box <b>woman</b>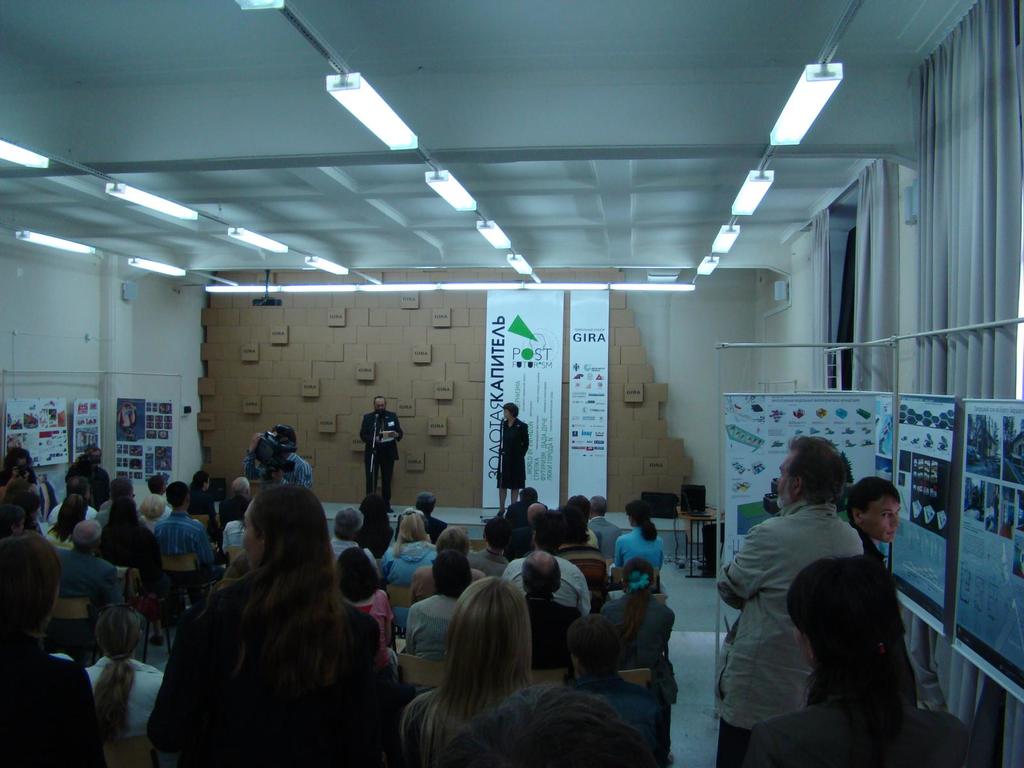
(x1=744, y1=560, x2=976, y2=767)
